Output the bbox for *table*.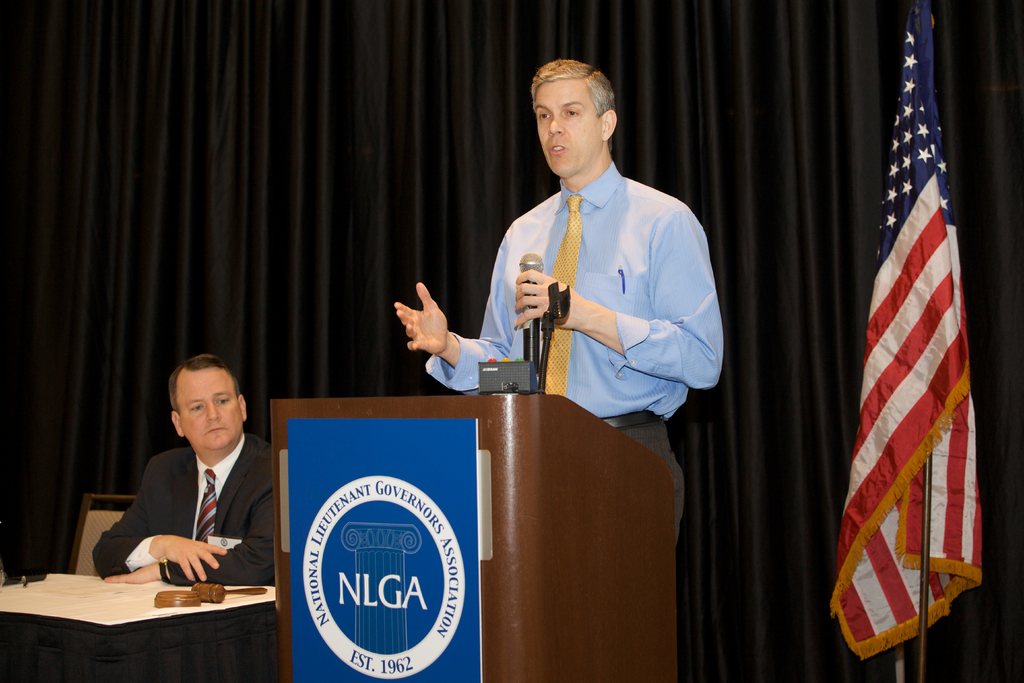
pyautogui.locateOnScreen(16, 557, 273, 672).
